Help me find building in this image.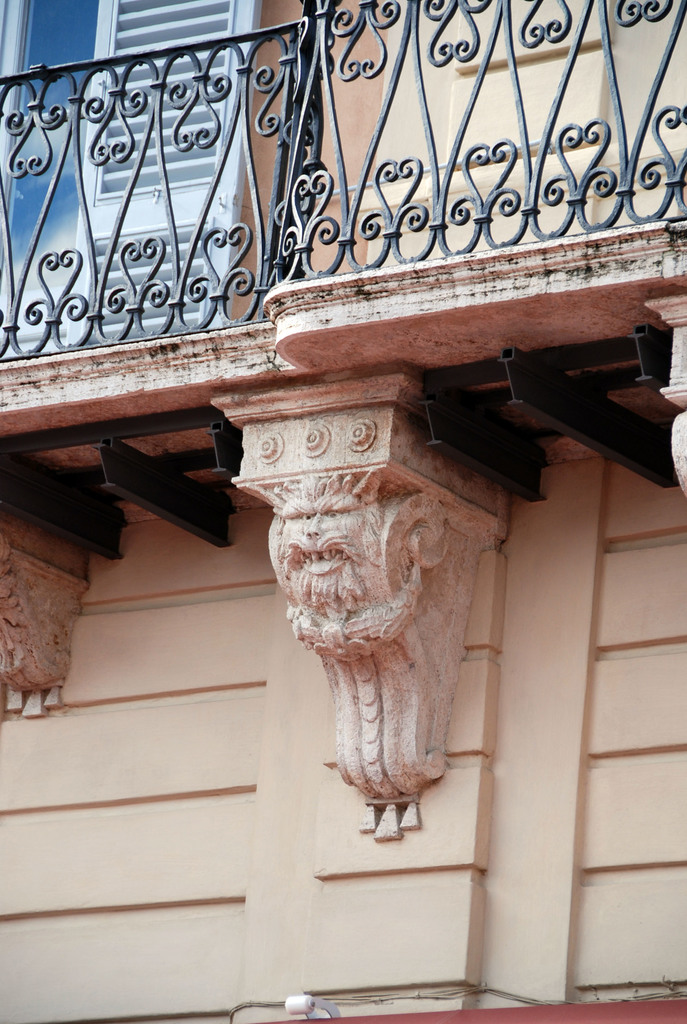
Found it: 0, 0, 686, 1023.
